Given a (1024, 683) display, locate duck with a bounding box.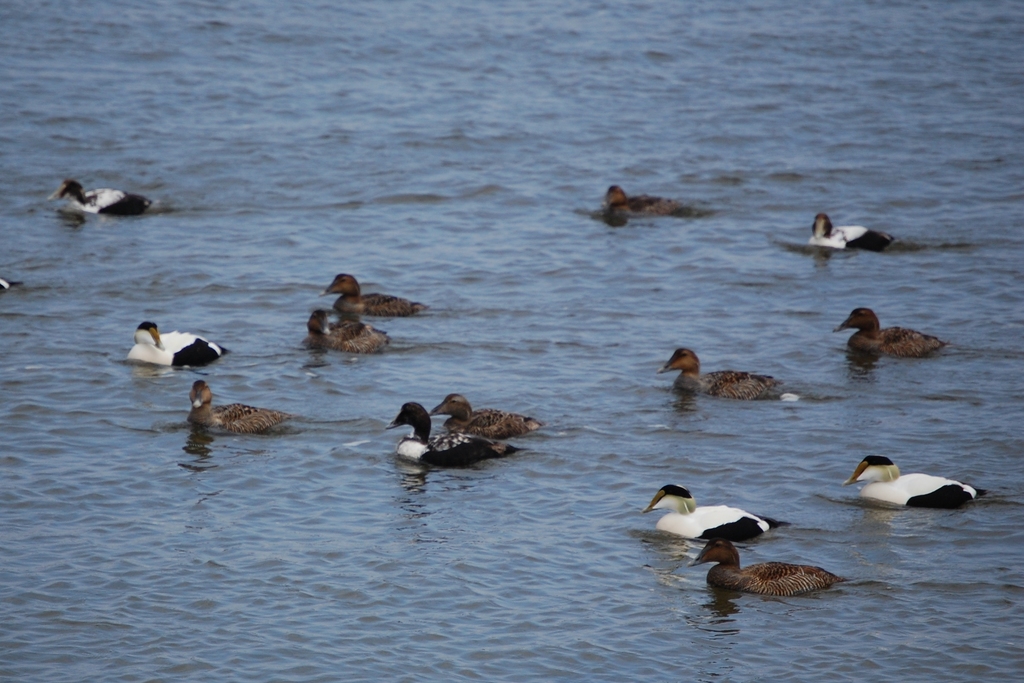
Located: 650:486:802:536.
